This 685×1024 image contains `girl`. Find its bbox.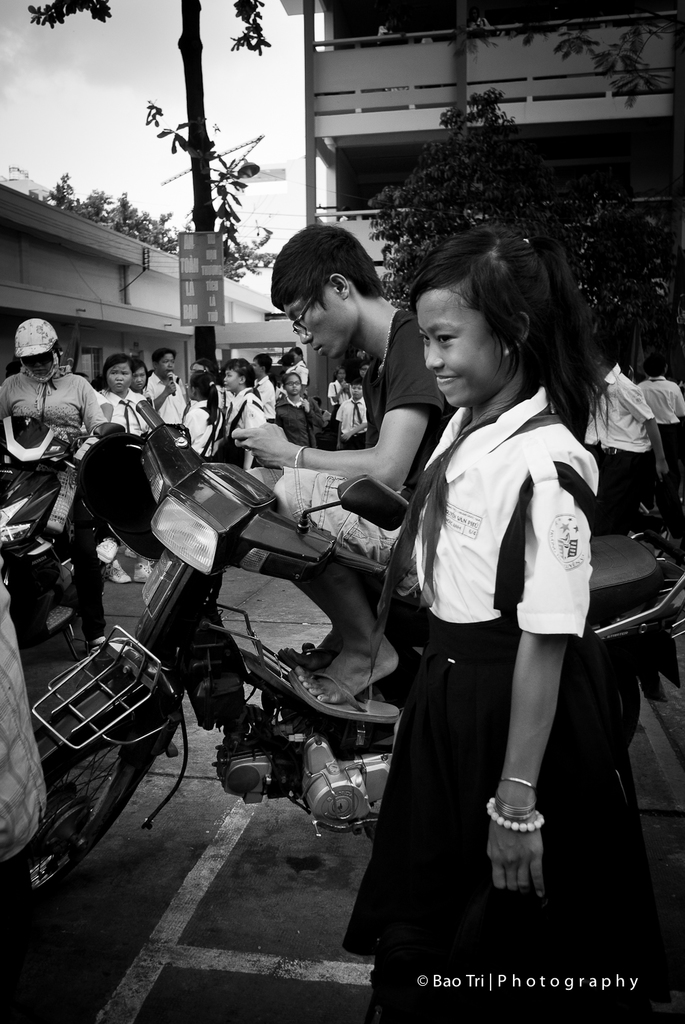
detection(179, 371, 227, 462).
